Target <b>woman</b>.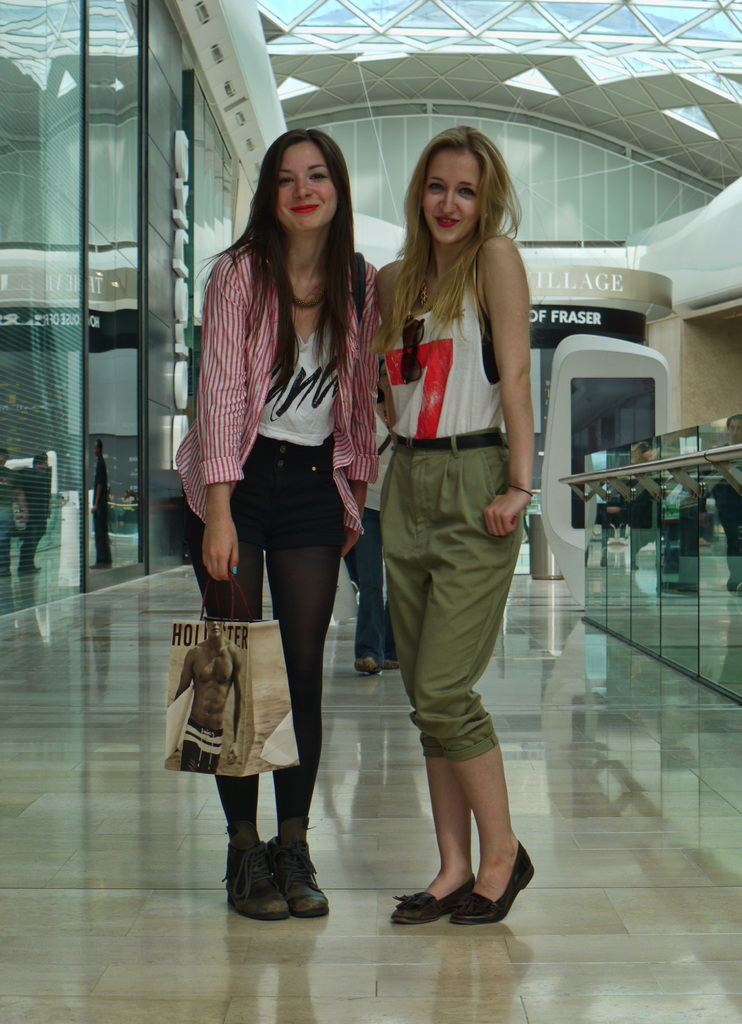
Target region: BBox(170, 131, 380, 923).
